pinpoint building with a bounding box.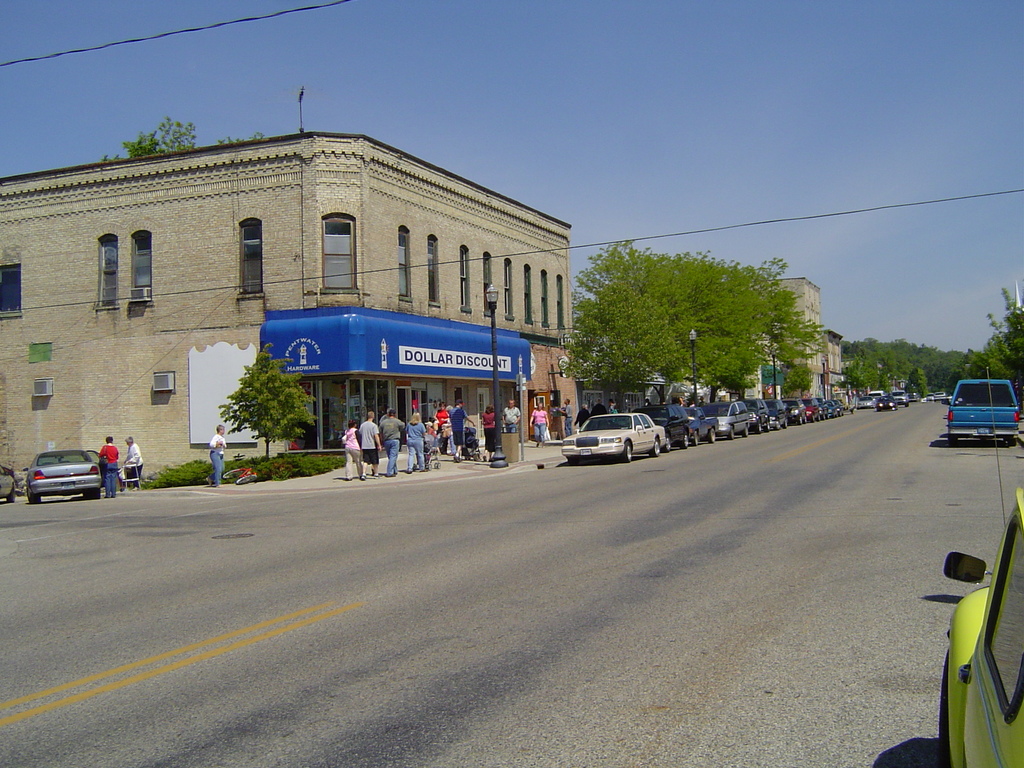
rect(675, 262, 860, 430).
